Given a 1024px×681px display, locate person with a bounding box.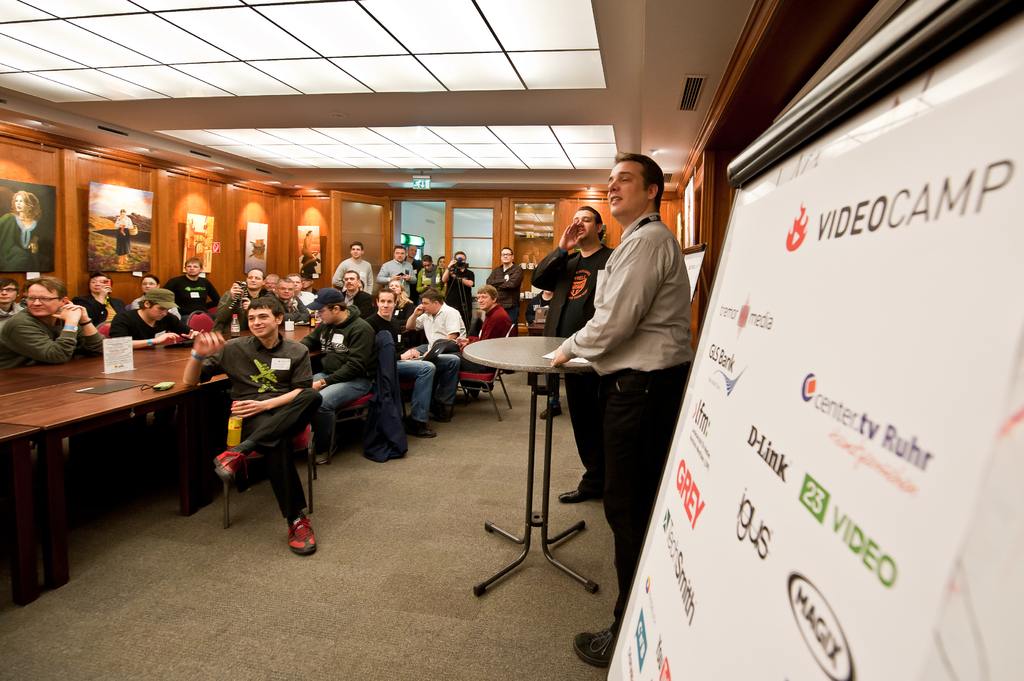
Located: x1=115, y1=209, x2=132, y2=269.
